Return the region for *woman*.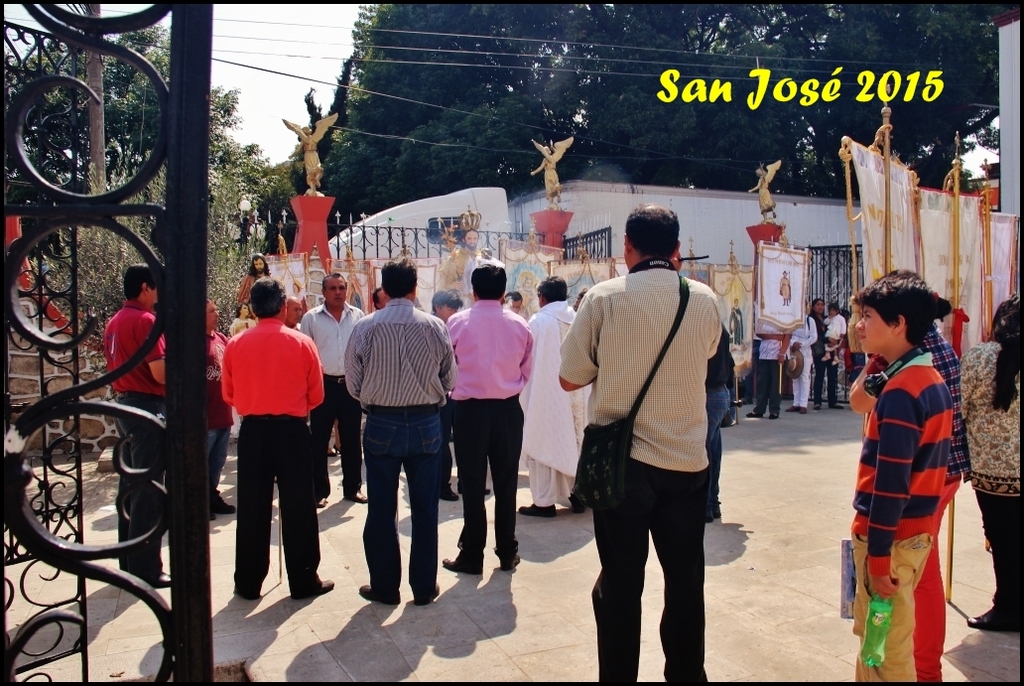
(x1=806, y1=299, x2=842, y2=406).
